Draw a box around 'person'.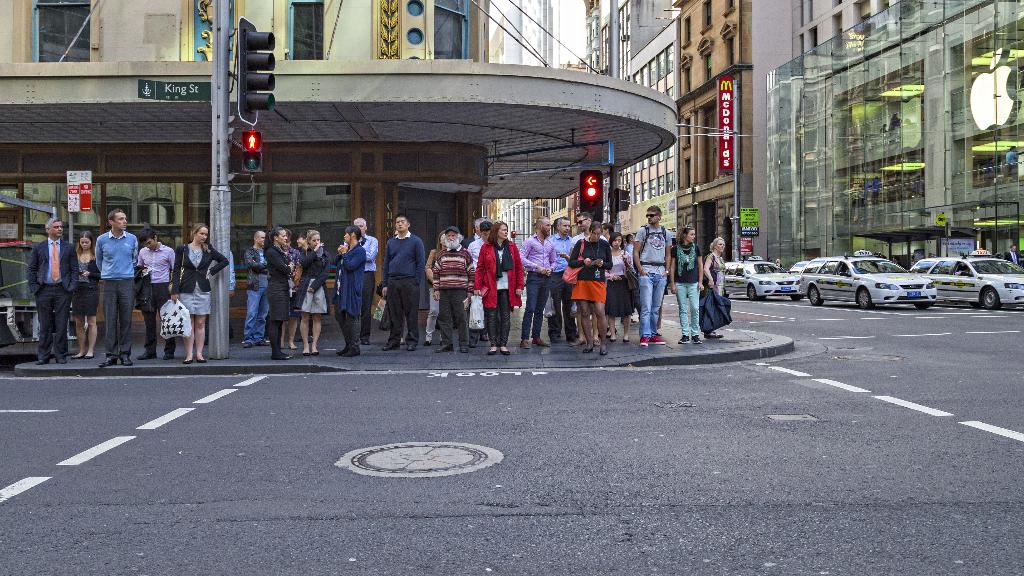
bbox=(638, 206, 680, 351).
